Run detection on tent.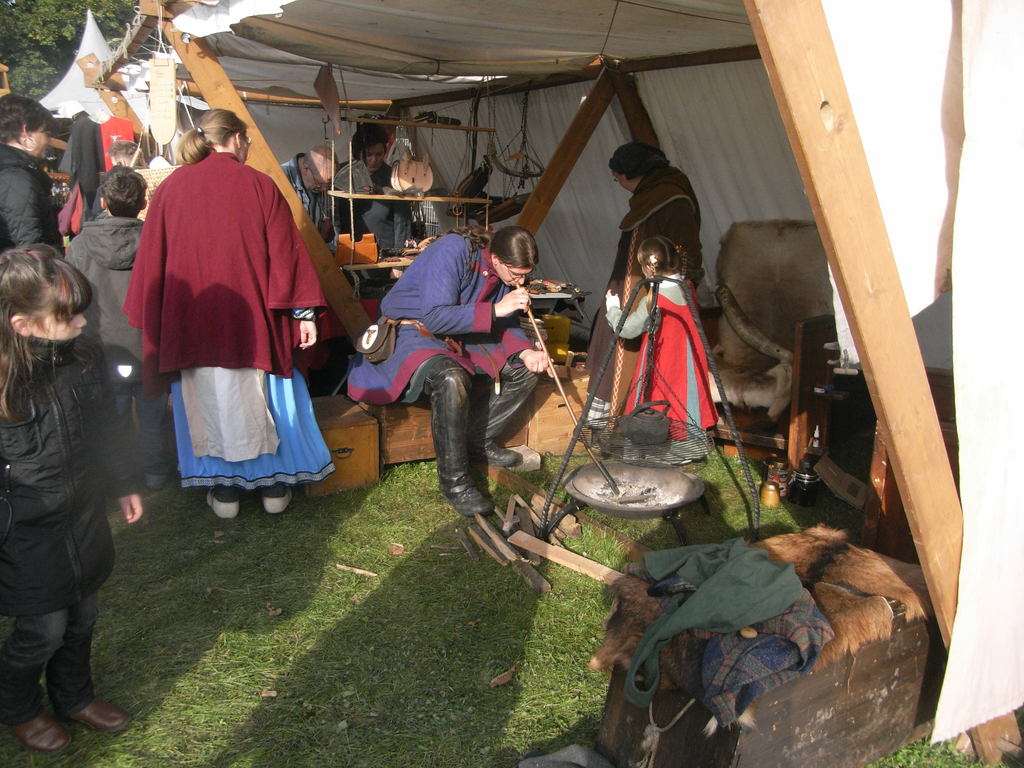
Result: box=[95, 0, 1023, 327].
